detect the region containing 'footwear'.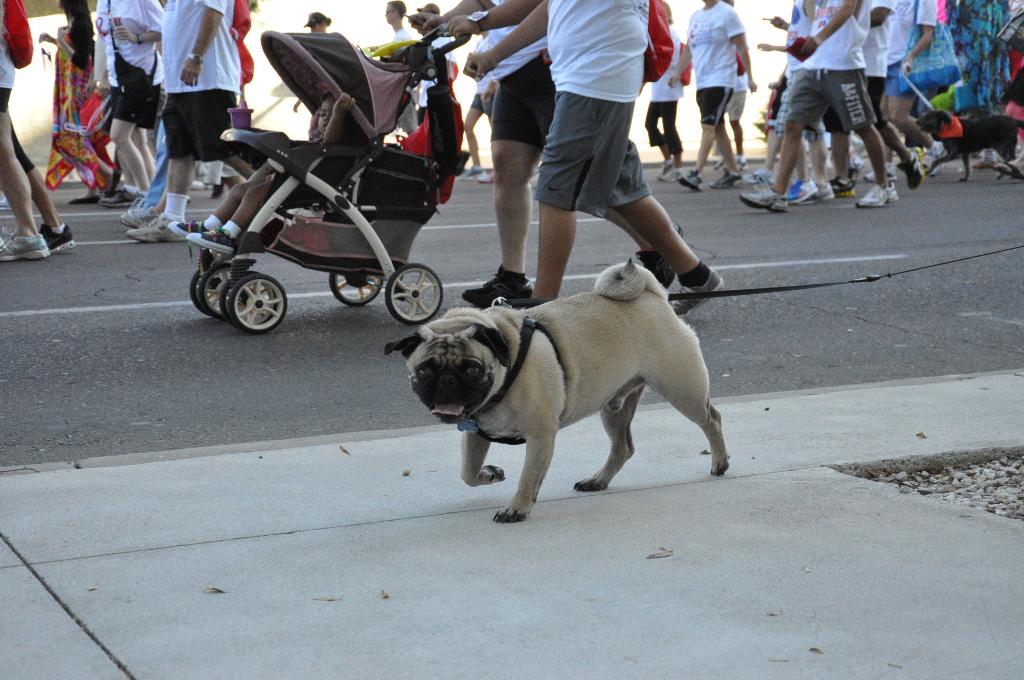
[124,209,154,229].
